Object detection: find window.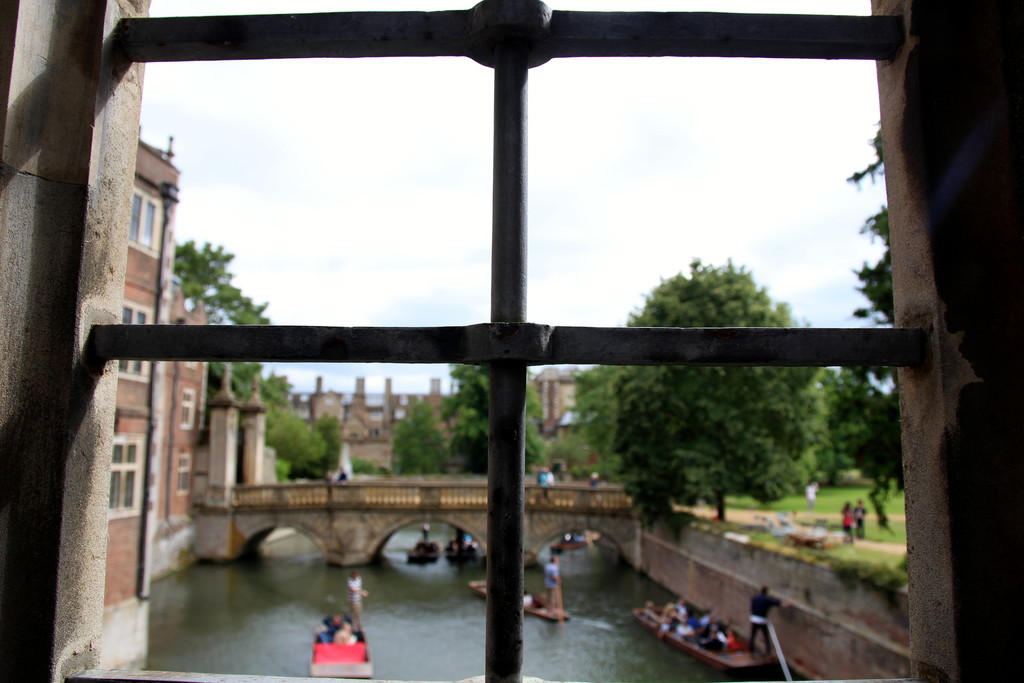
(x1=5, y1=0, x2=997, y2=641).
